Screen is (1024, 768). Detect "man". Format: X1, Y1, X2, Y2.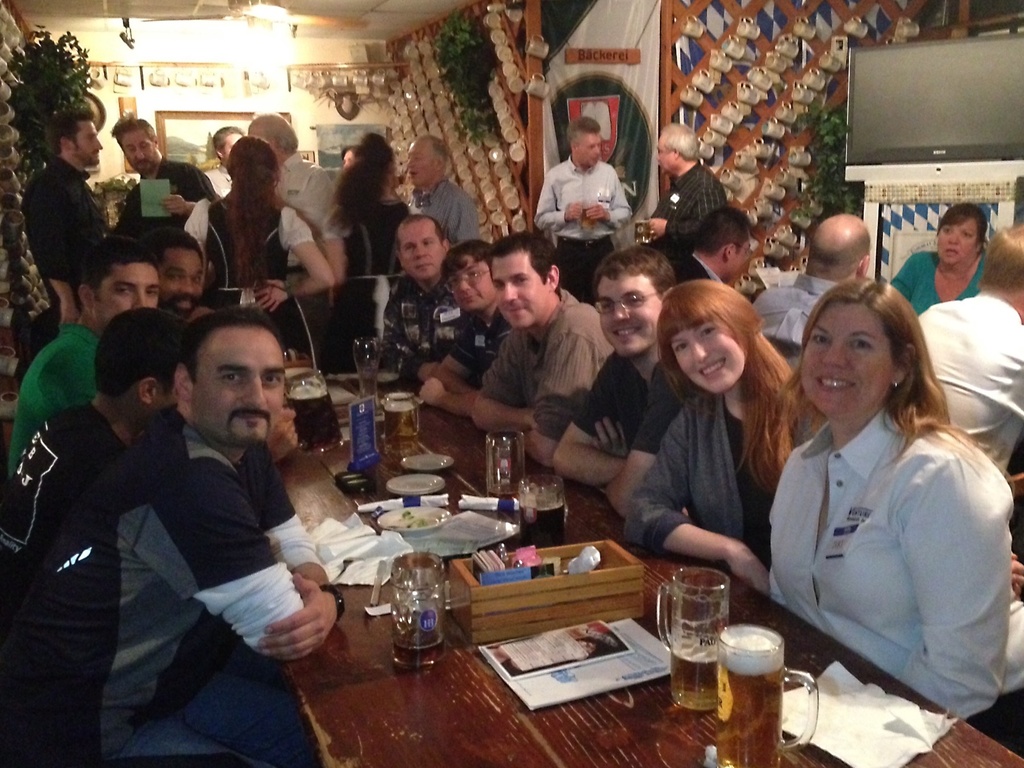
751, 217, 870, 346.
